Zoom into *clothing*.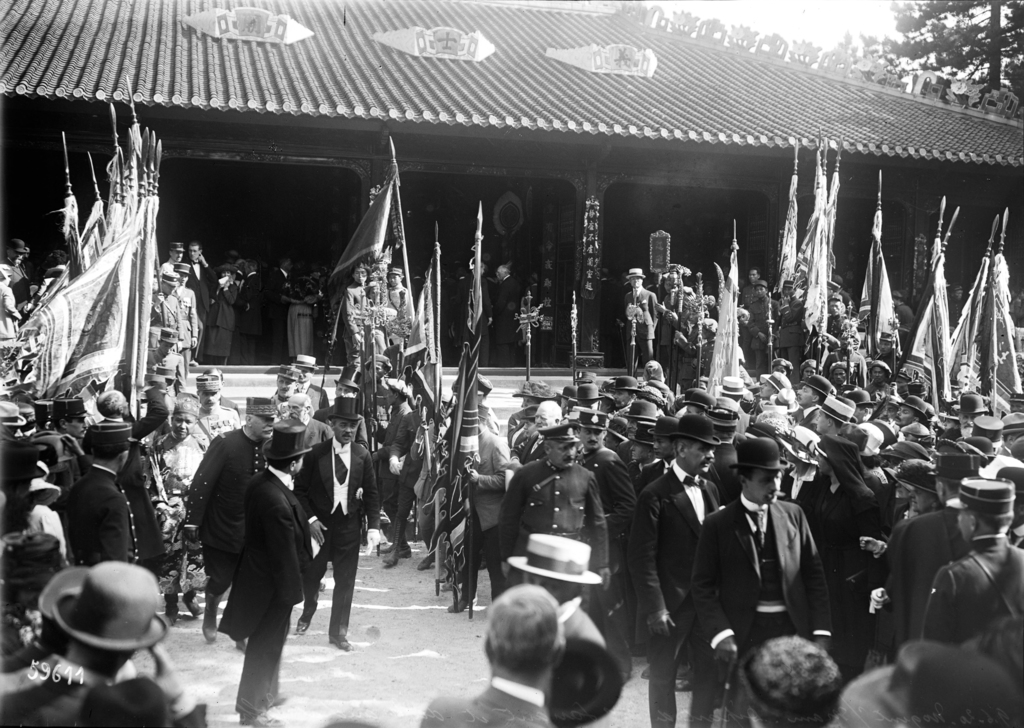
Zoom target: {"left": 459, "top": 277, "right": 493, "bottom": 351}.
